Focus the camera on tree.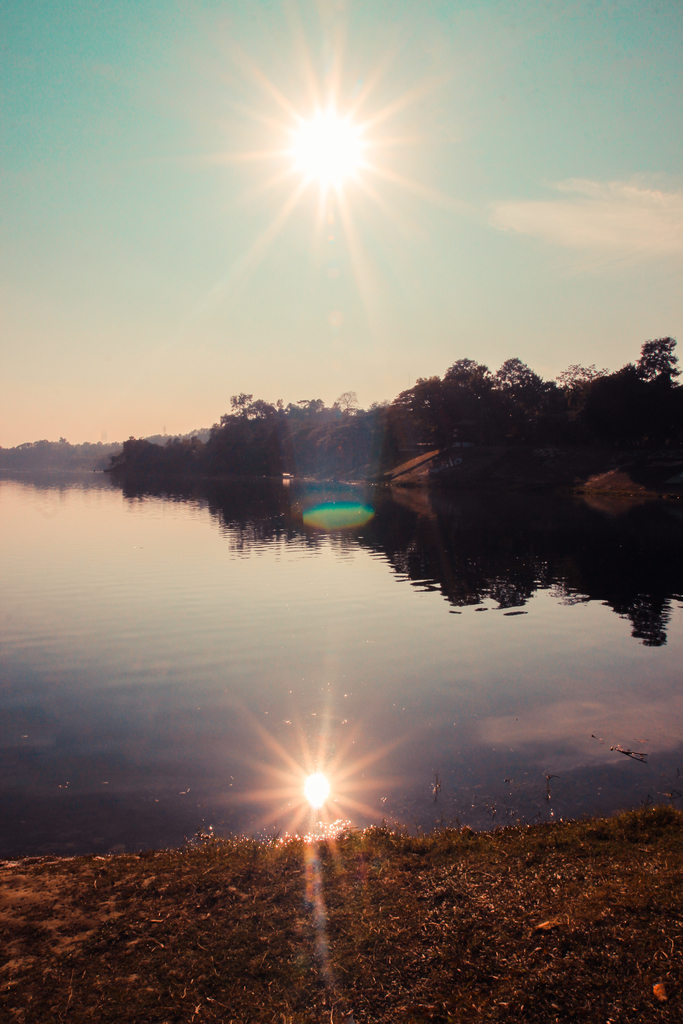
Focus region: {"left": 554, "top": 364, "right": 611, "bottom": 407}.
